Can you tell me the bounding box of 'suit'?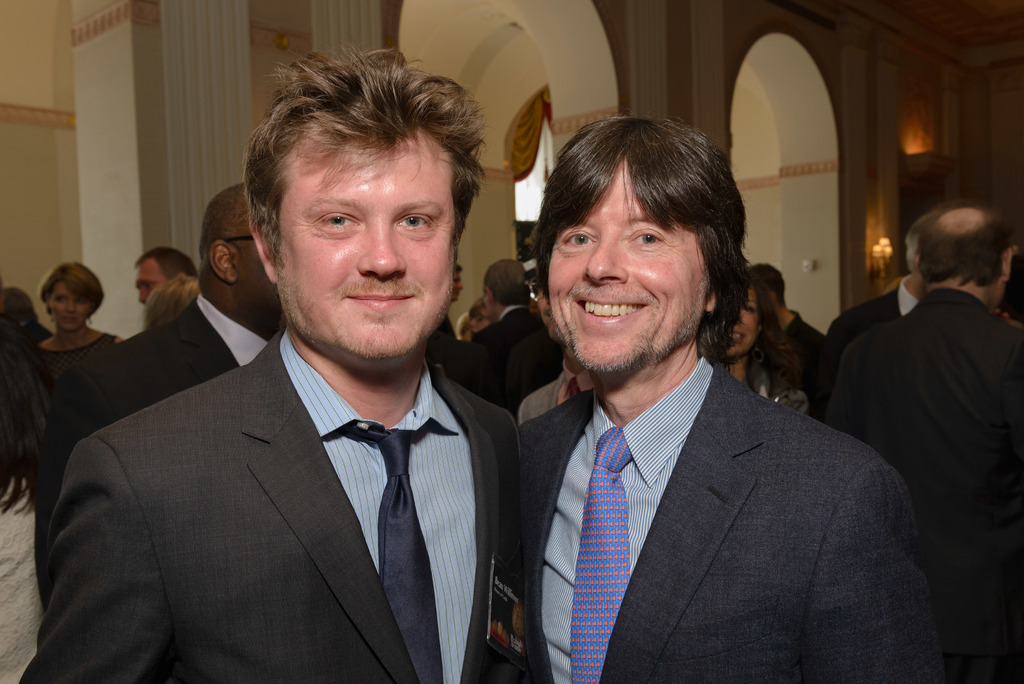
{"left": 30, "top": 292, "right": 270, "bottom": 620}.
